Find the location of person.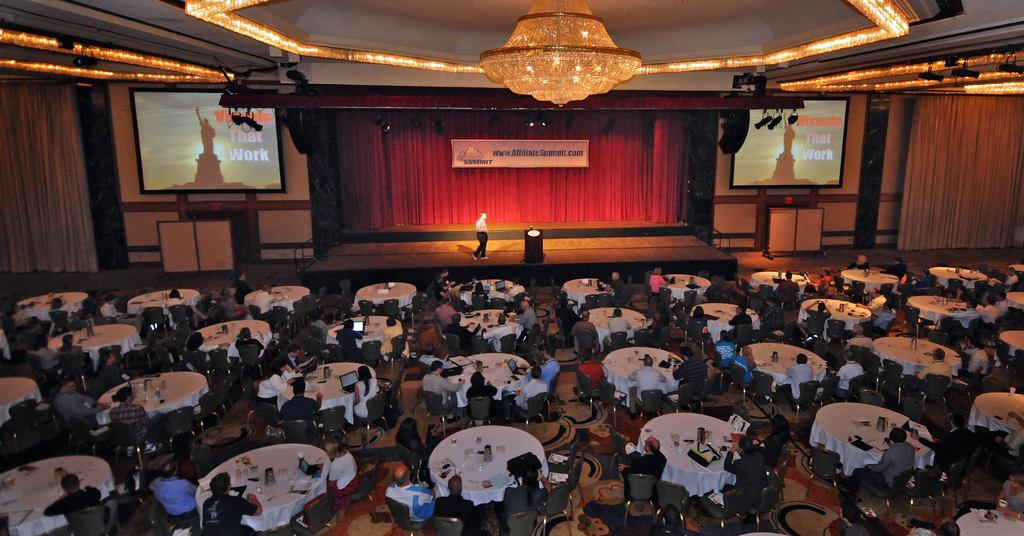
Location: box(50, 374, 109, 434).
